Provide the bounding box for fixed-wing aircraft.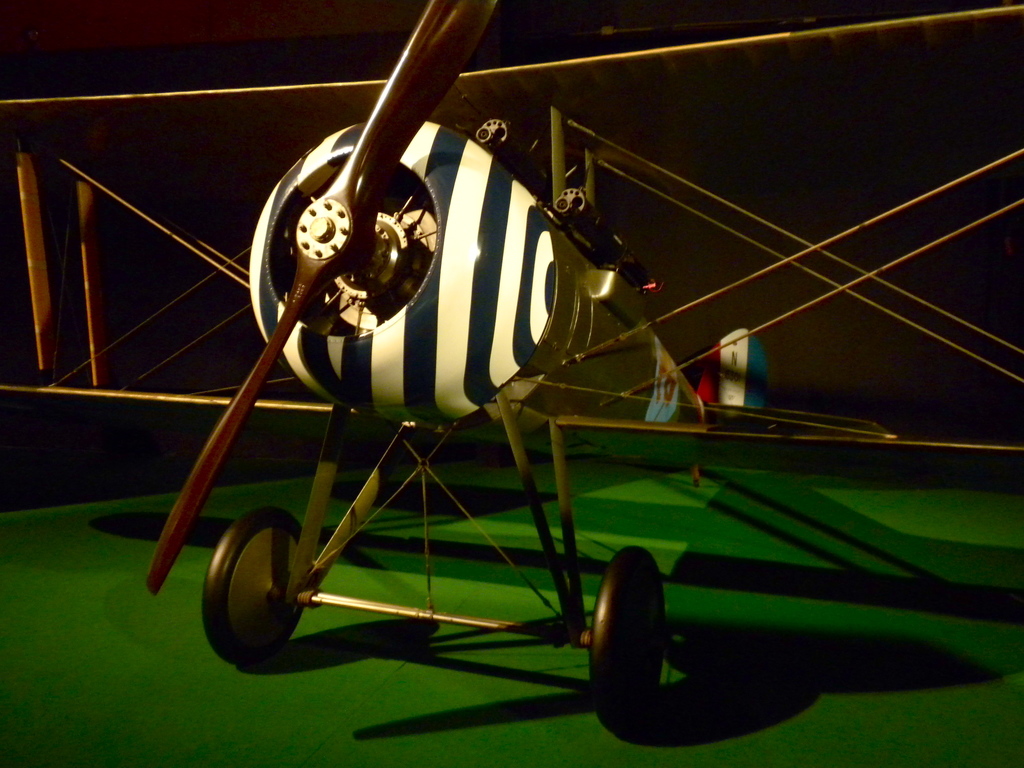
region(0, 0, 1023, 735).
